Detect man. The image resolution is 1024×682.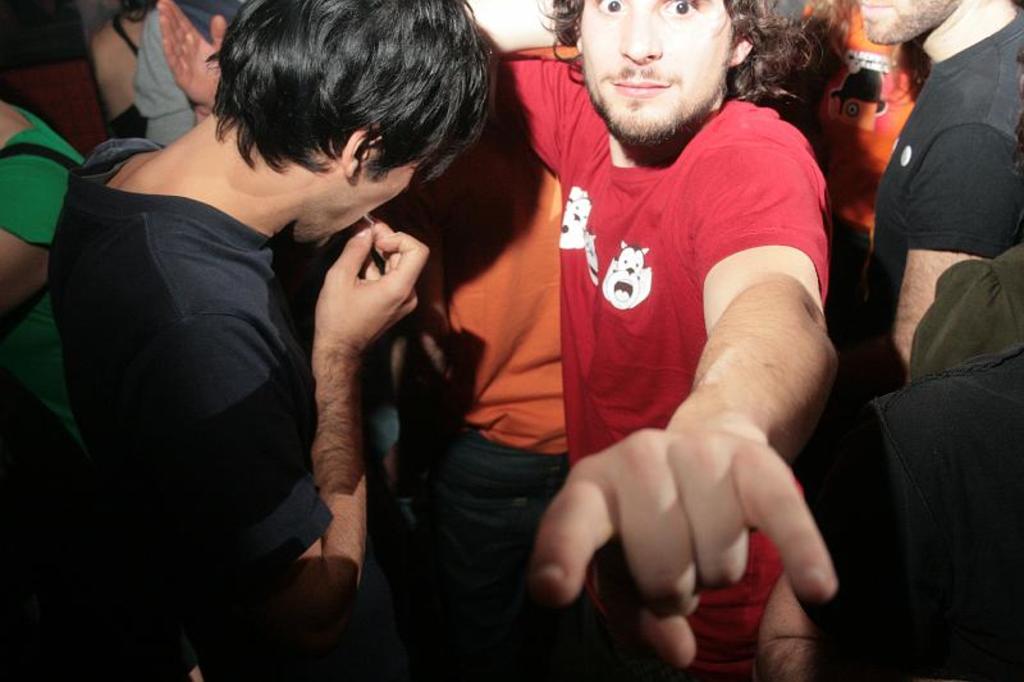
rect(42, 0, 547, 679).
